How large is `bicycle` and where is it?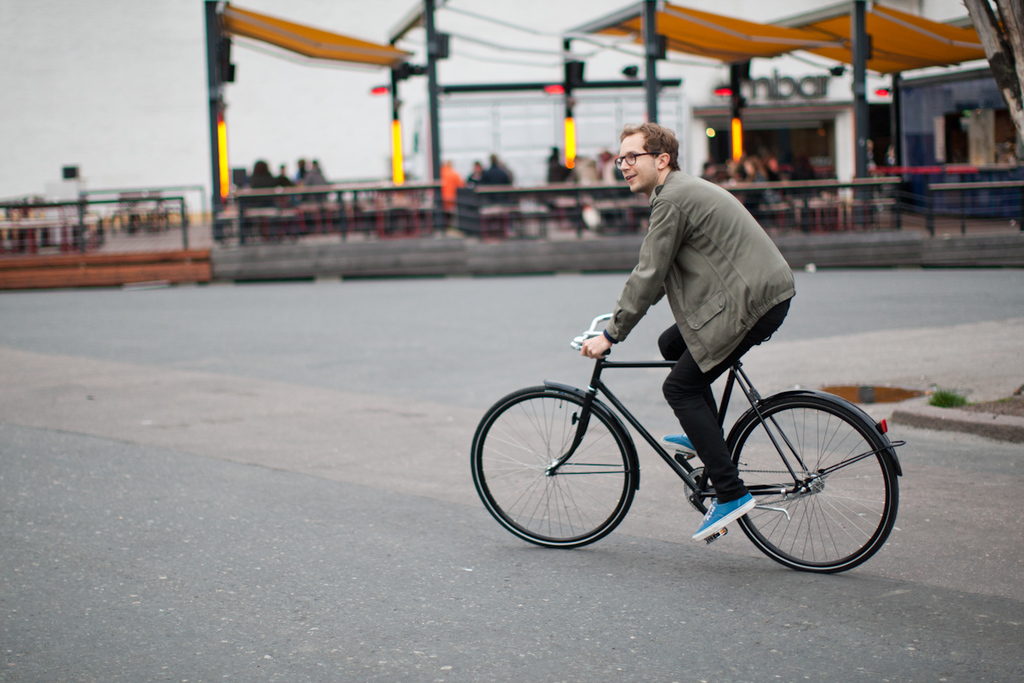
Bounding box: [475,309,904,572].
